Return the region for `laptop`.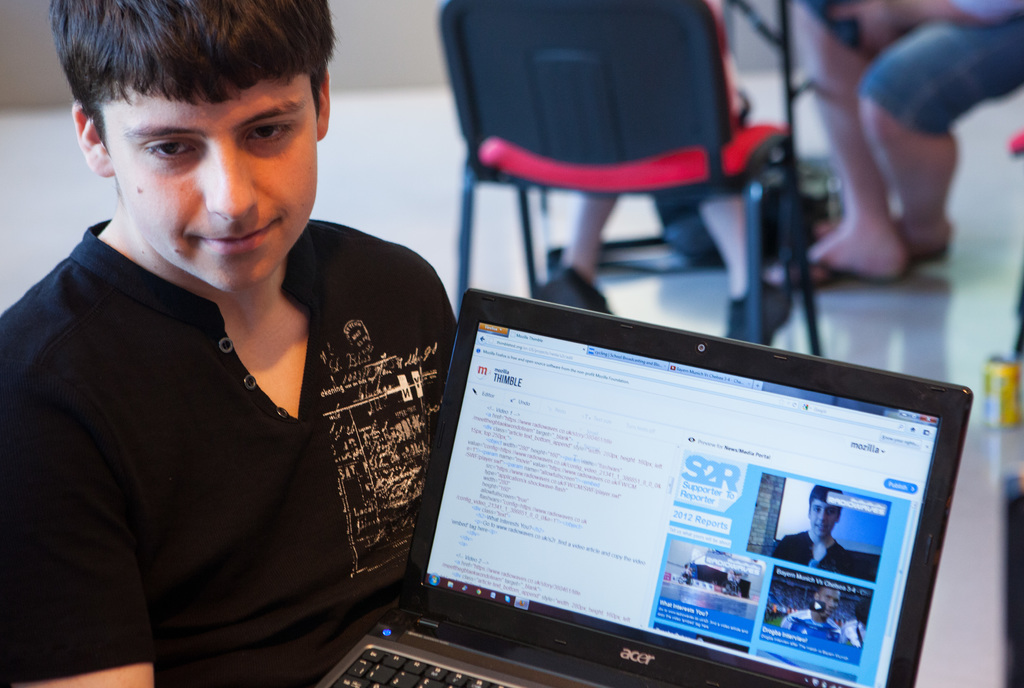
<box>328,311,966,687</box>.
